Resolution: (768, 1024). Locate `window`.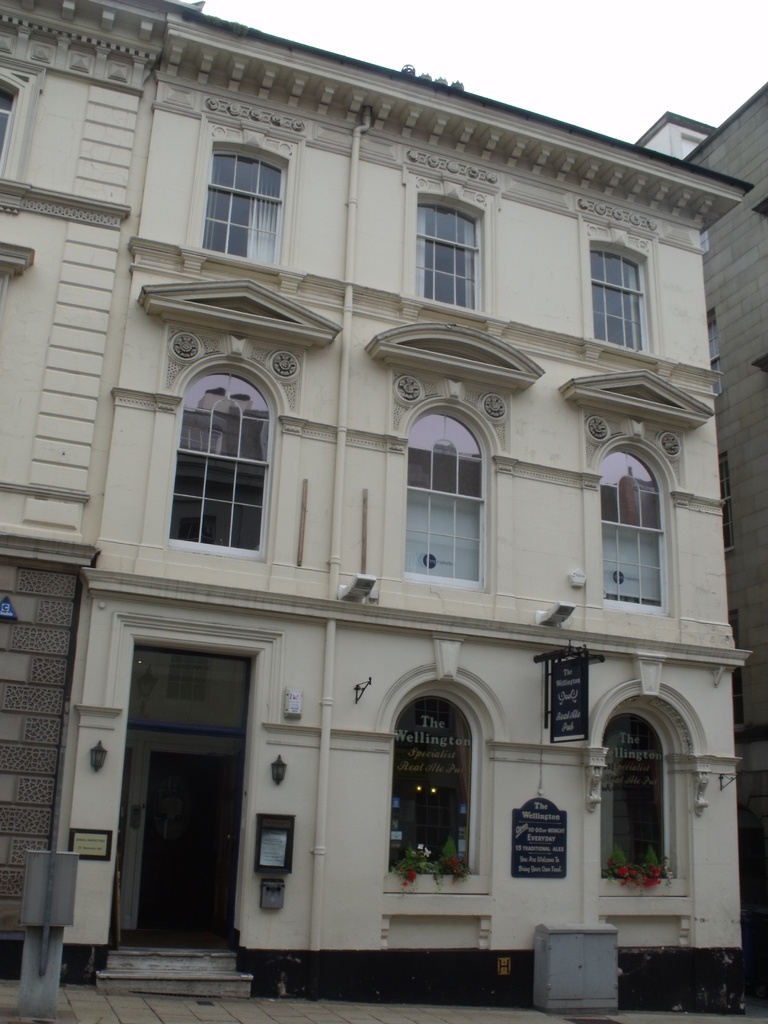
<bbox>189, 131, 294, 266</bbox>.
